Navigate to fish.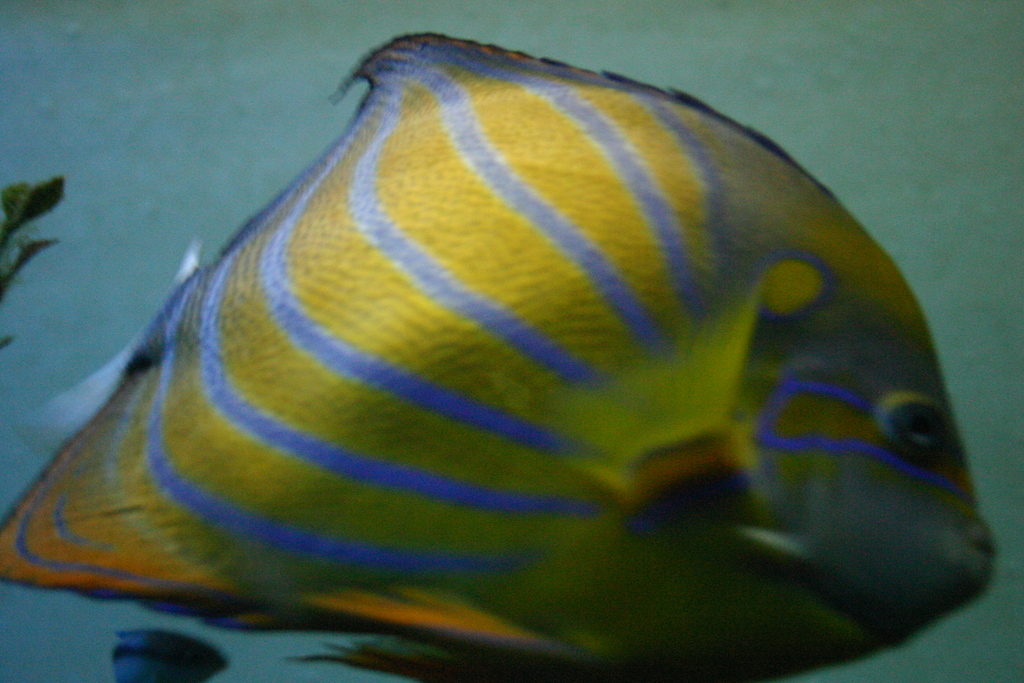
Navigation target: bbox=[17, 24, 982, 682].
